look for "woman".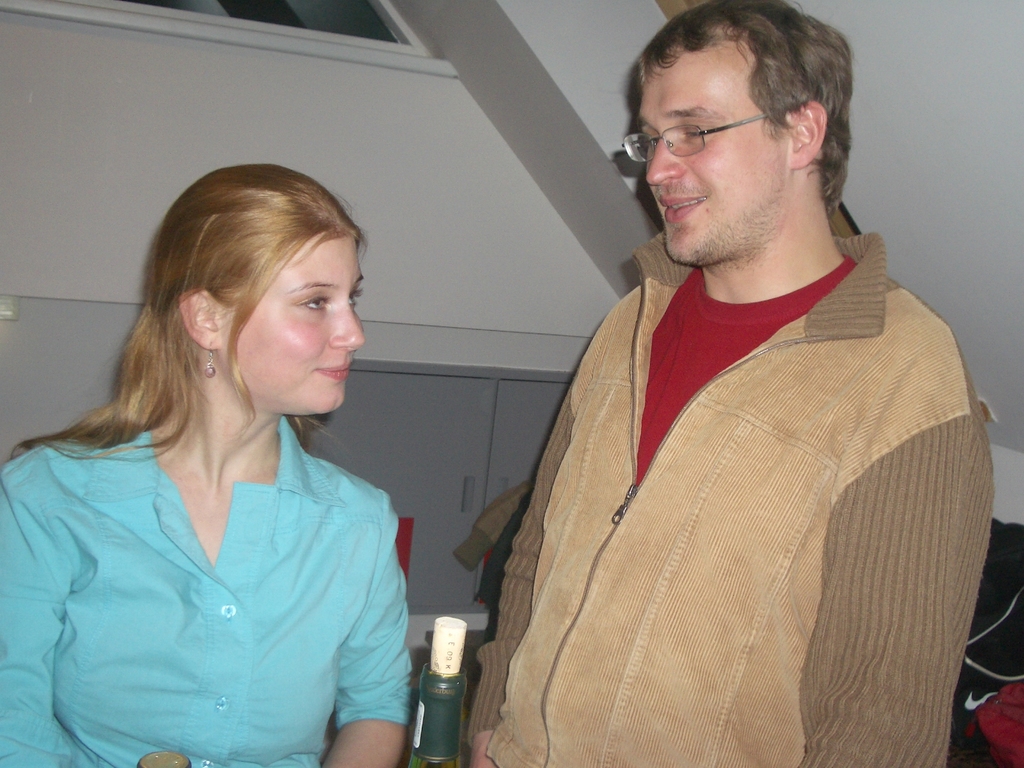
Found: (0,159,415,767).
